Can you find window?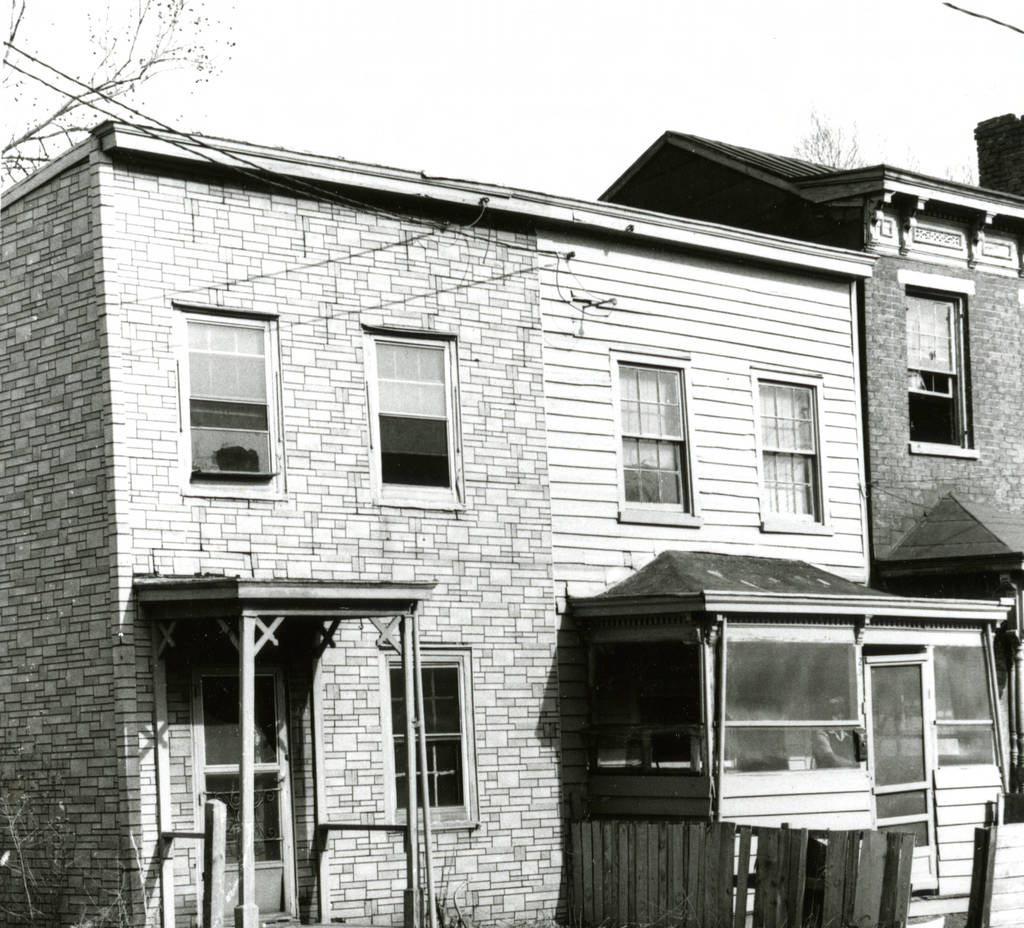
Yes, bounding box: left=354, top=325, right=464, bottom=514.
